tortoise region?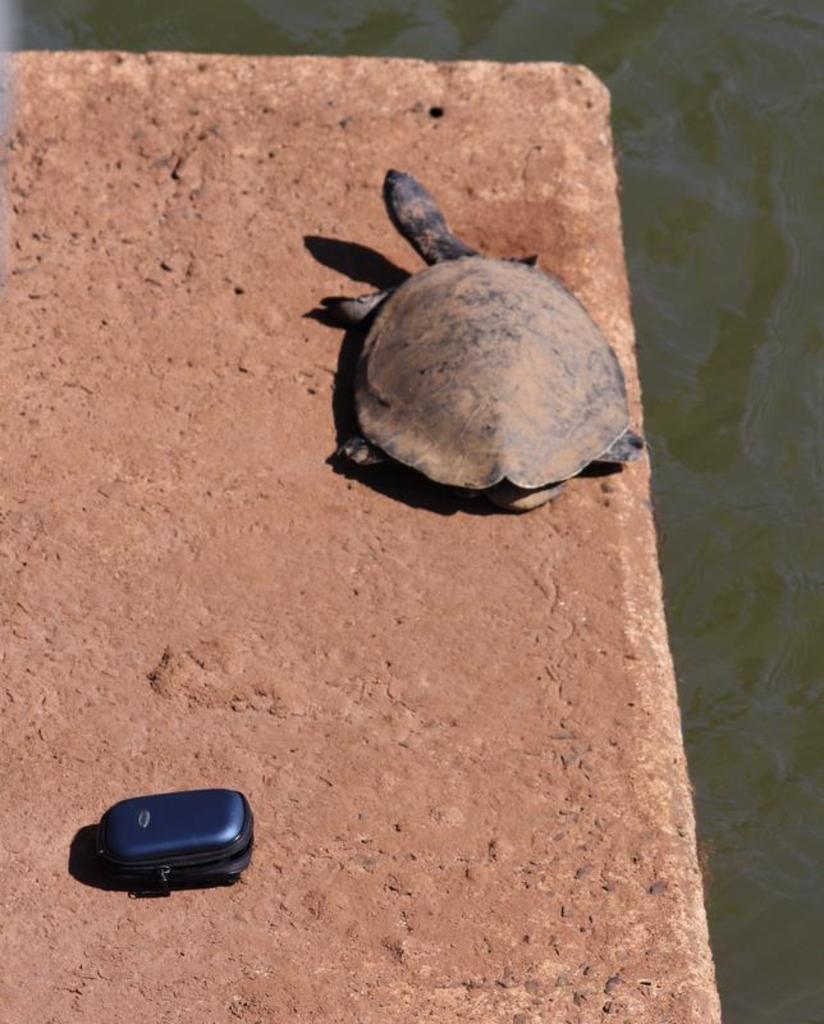
bbox=[312, 164, 644, 513]
